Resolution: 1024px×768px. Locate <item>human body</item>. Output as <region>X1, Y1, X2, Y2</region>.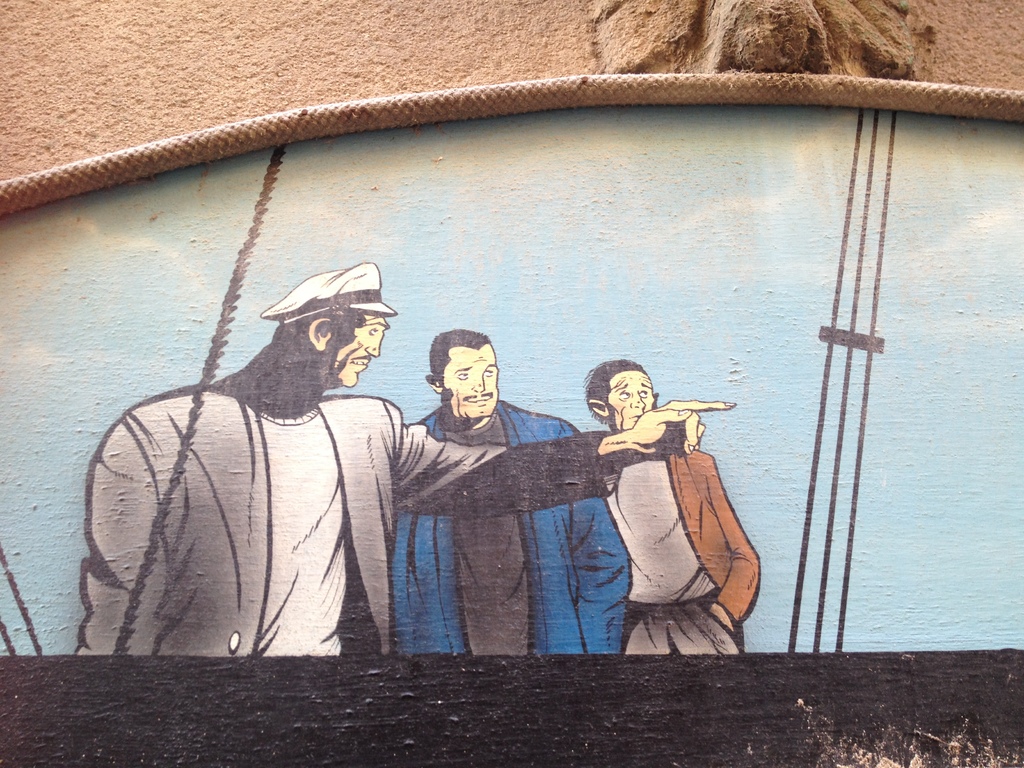
<region>385, 329, 630, 654</region>.
